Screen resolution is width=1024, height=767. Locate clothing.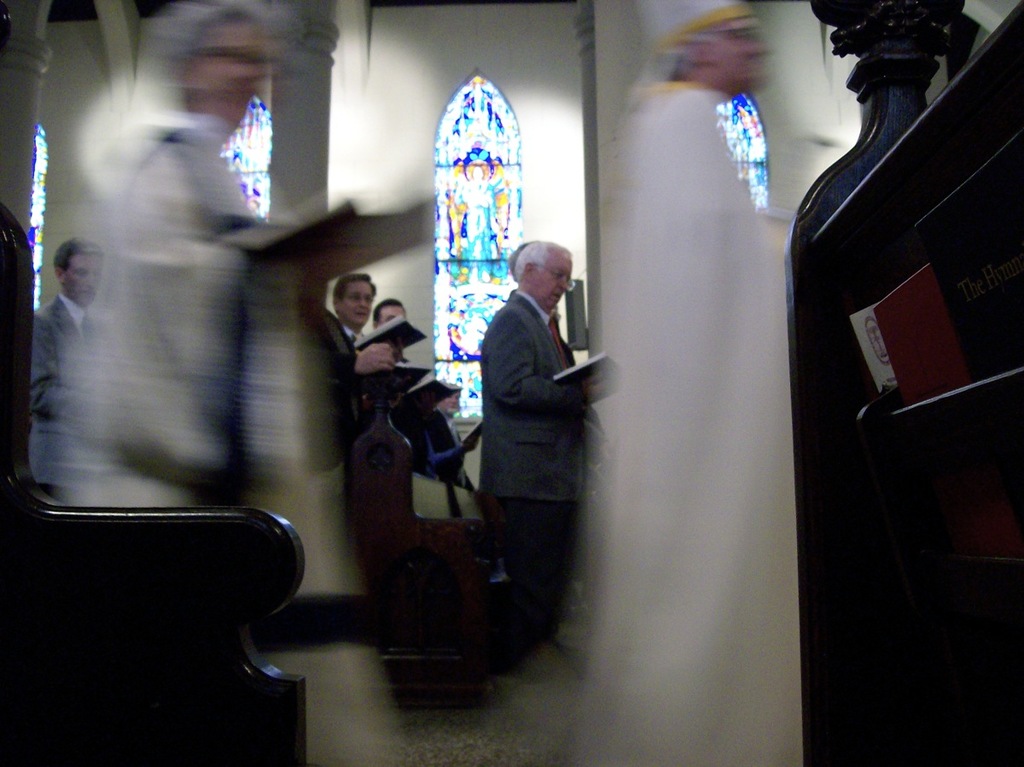
479, 296, 592, 655.
